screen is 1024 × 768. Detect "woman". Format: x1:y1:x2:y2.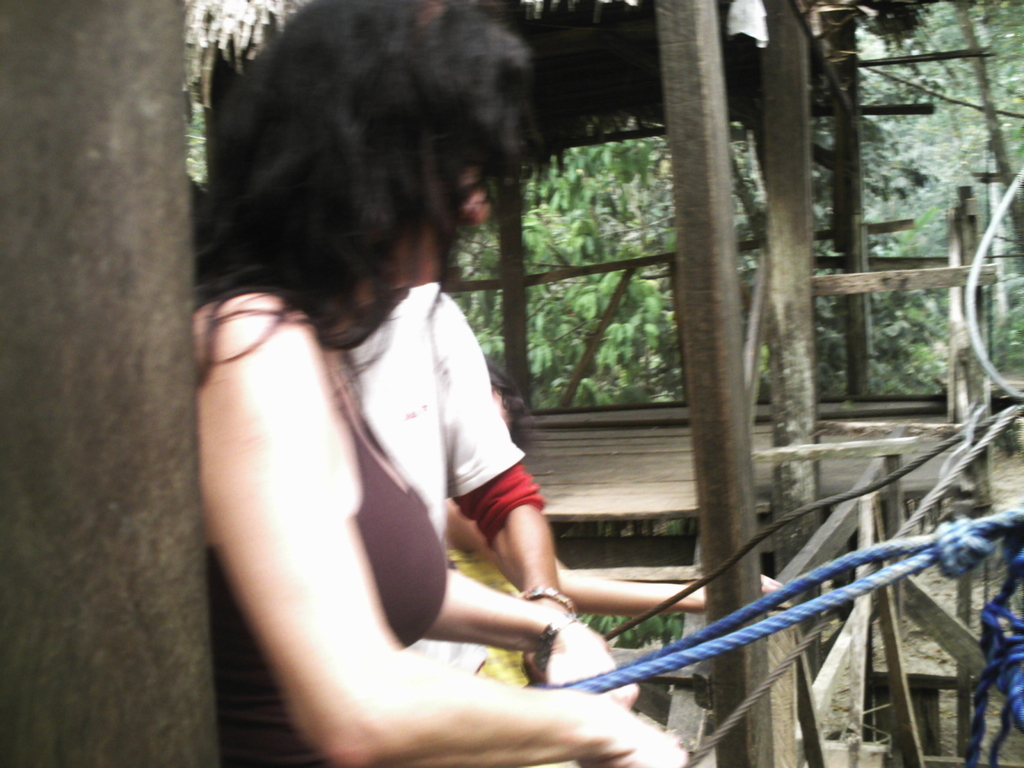
166:0:653:766.
